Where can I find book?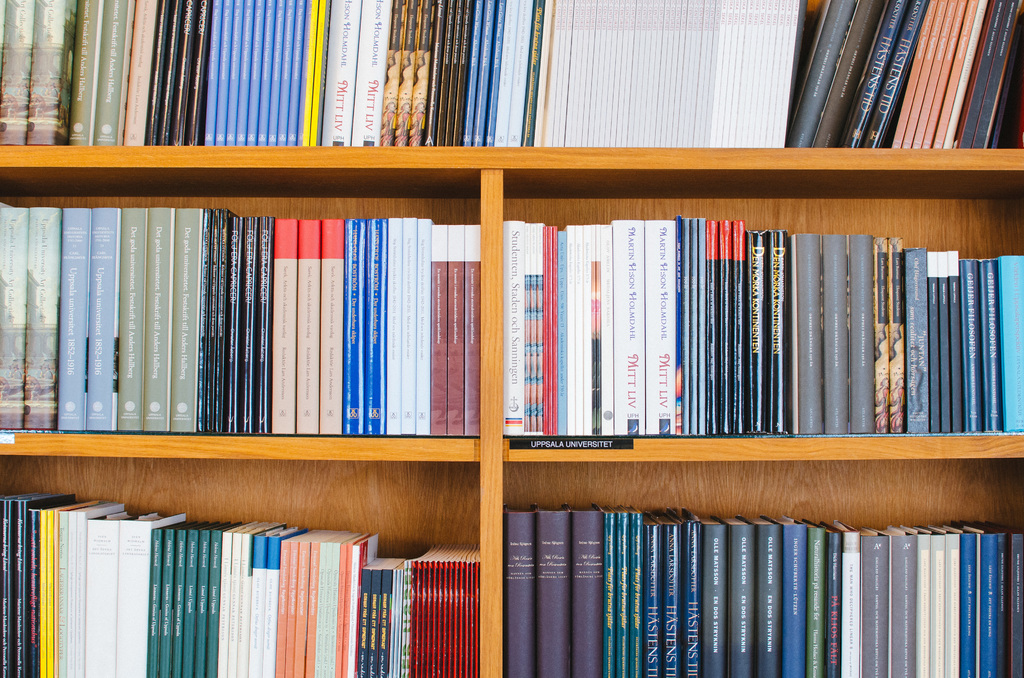
You can find it at [88, 205, 122, 433].
